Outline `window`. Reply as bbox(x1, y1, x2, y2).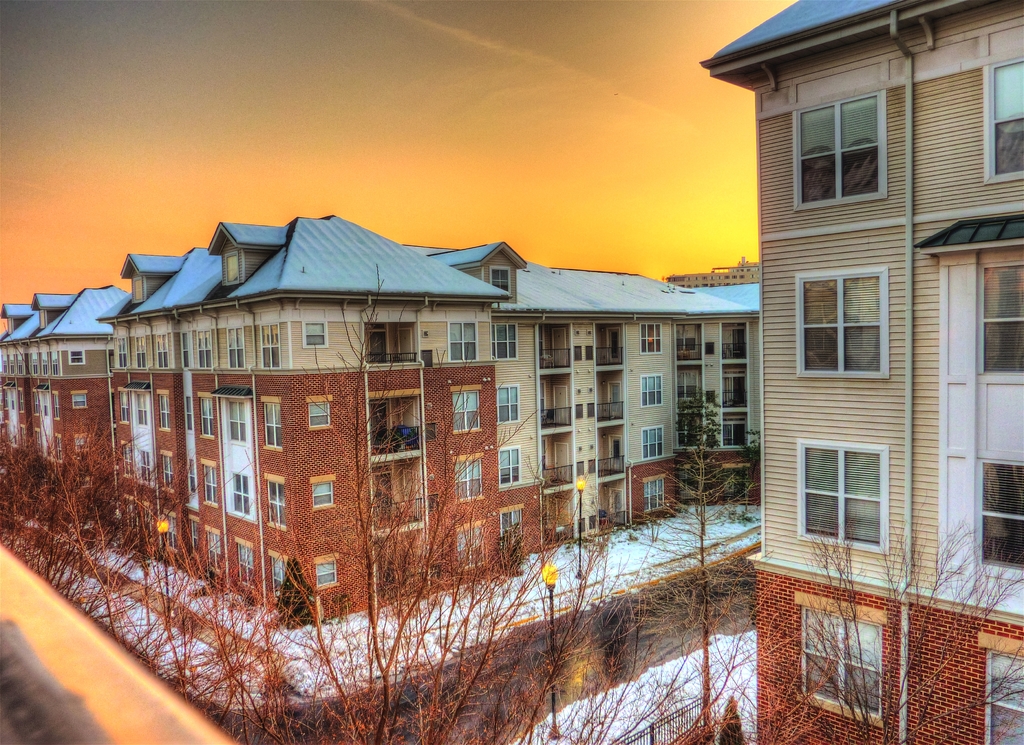
bbox(792, 272, 892, 377).
